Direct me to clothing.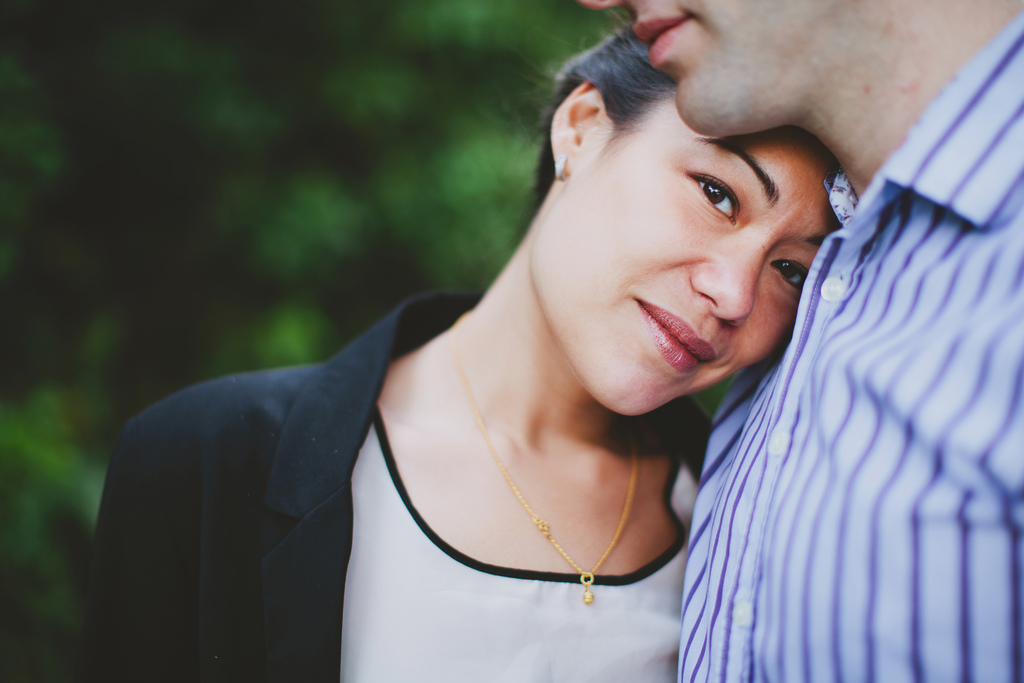
Direction: [x1=676, y1=19, x2=1023, y2=682].
